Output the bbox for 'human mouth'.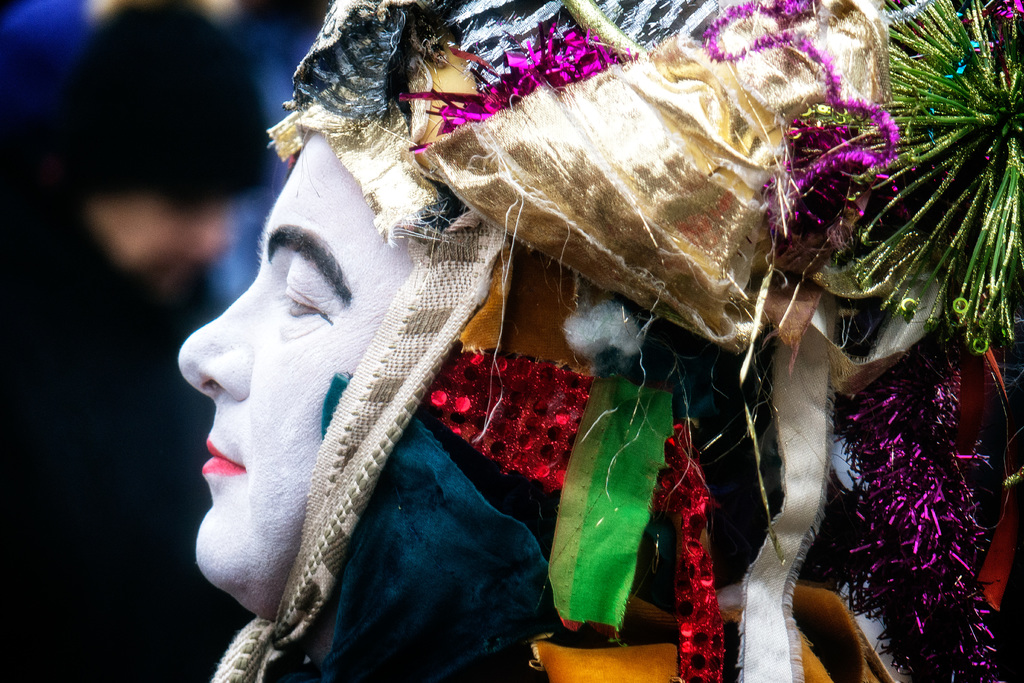
bbox=(204, 439, 246, 476).
